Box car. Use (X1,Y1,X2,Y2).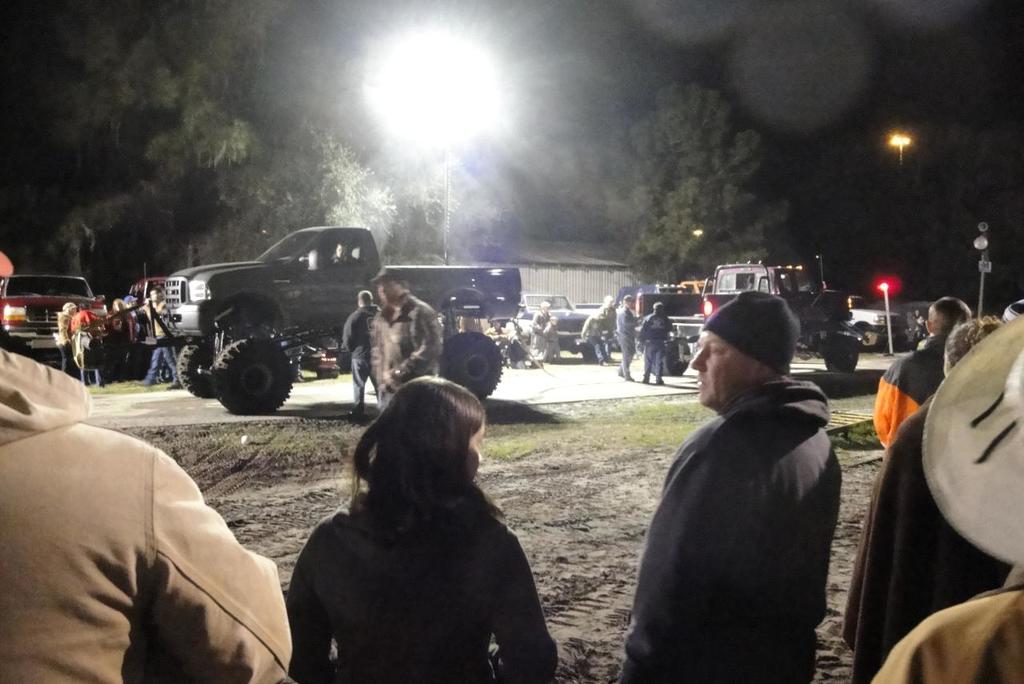
(0,274,103,347).
